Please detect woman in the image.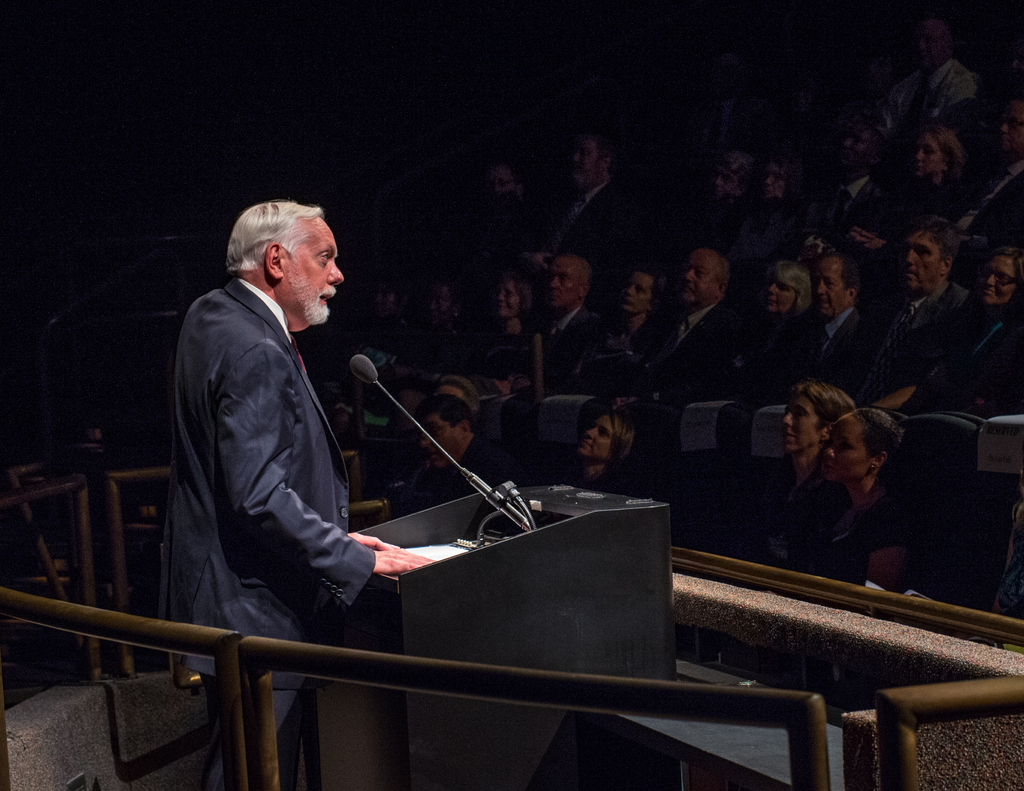
819/397/910/596.
